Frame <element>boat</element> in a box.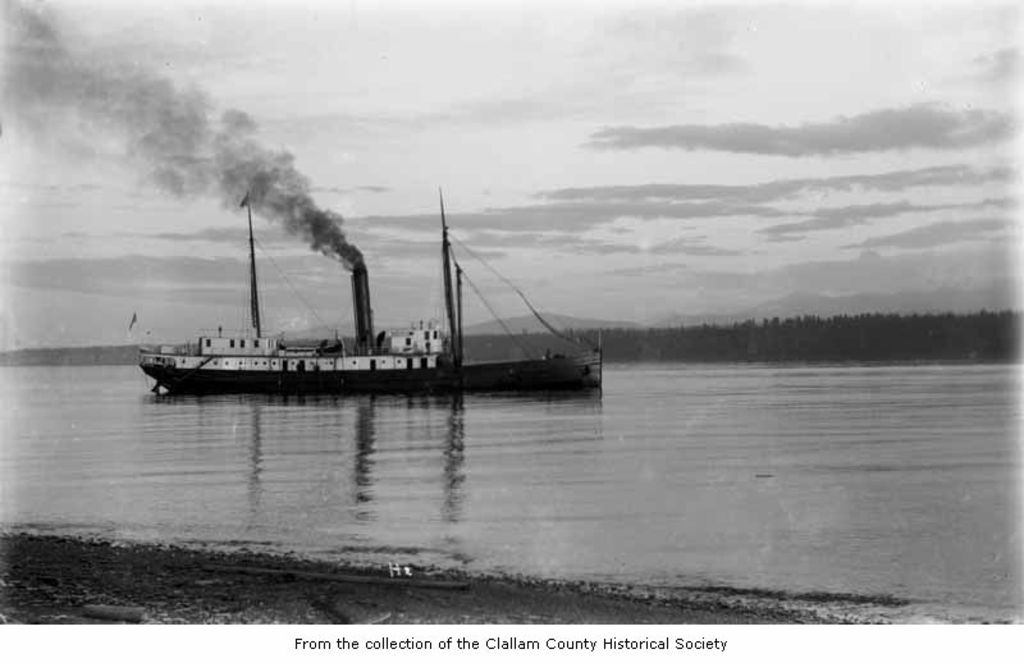
x1=124, y1=200, x2=611, y2=403.
